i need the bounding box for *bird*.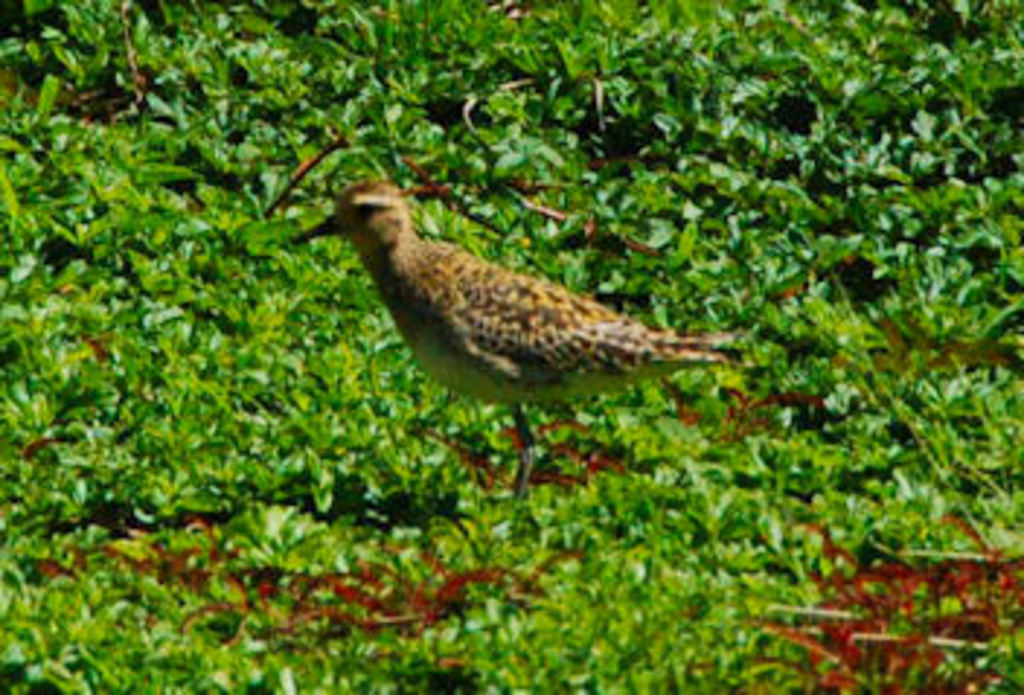
Here it is: [314,169,733,480].
